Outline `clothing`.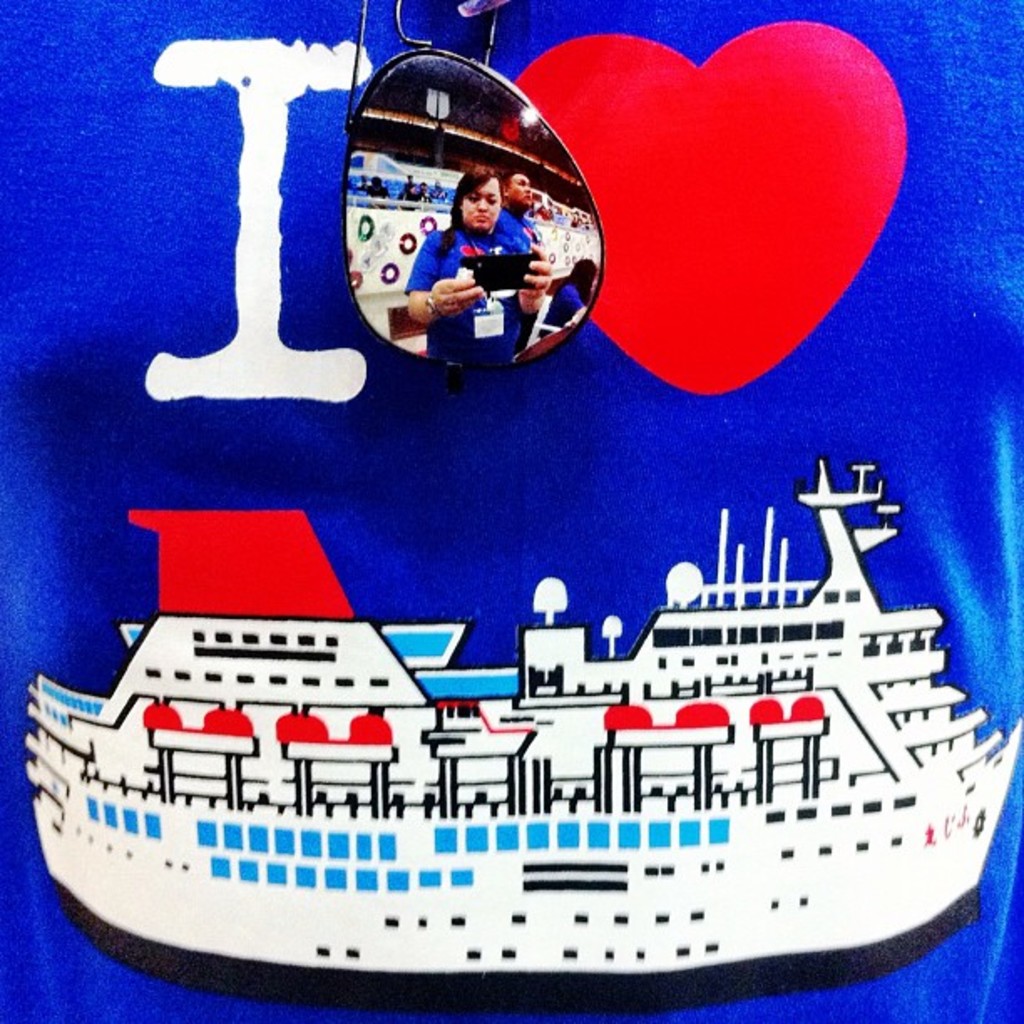
Outline: 408, 231, 522, 360.
